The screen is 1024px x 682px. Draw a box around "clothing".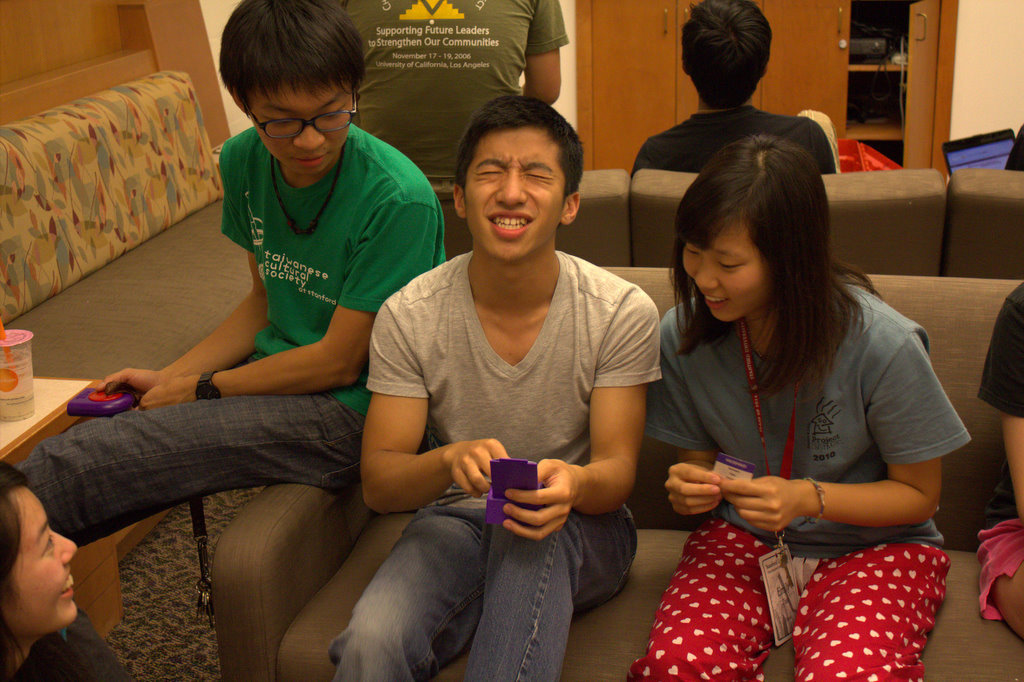
<bbox>16, 126, 451, 551</bbox>.
